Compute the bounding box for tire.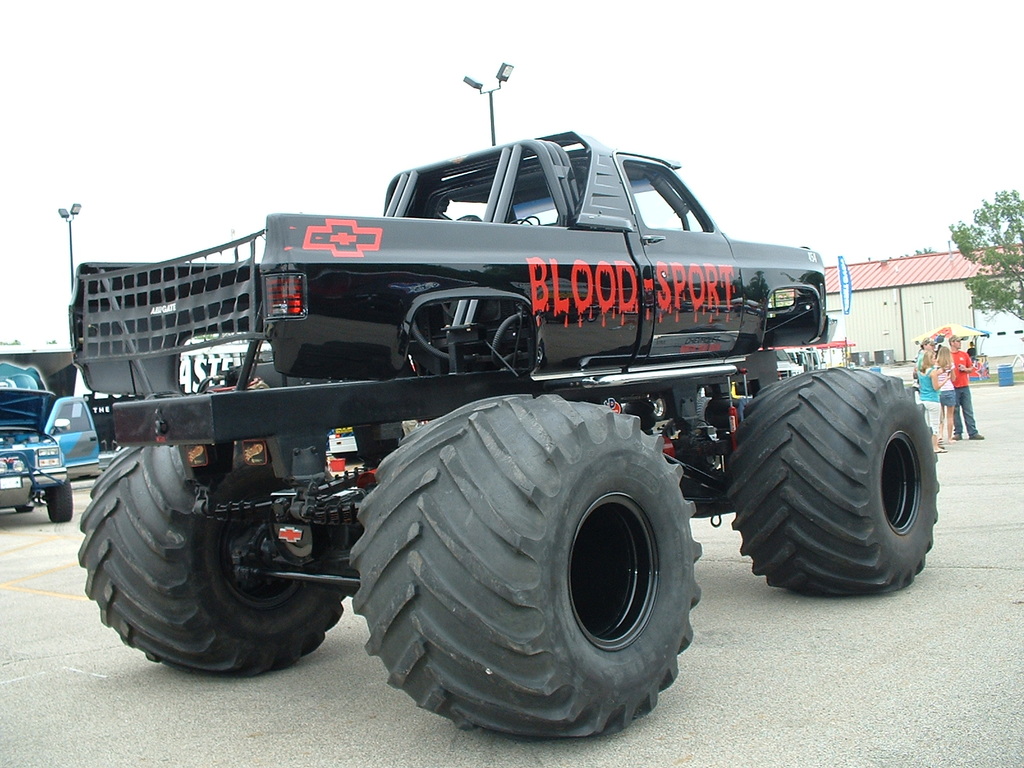
left=47, top=479, right=76, bottom=526.
